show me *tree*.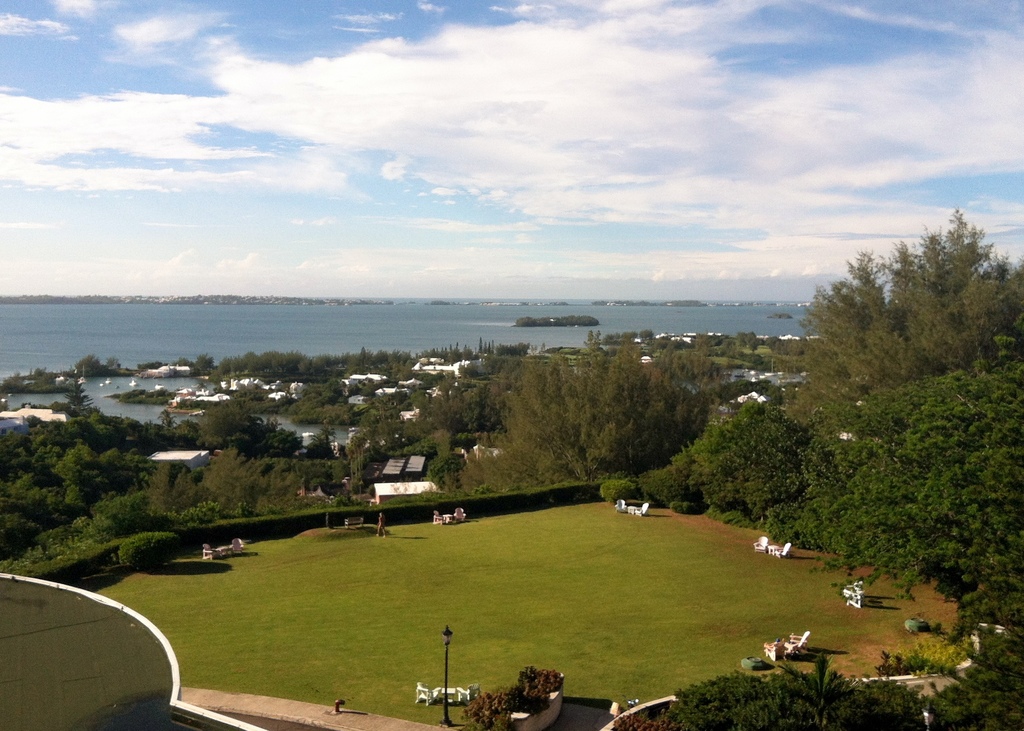
*tree* is here: BBox(798, 366, 1023, 606).
